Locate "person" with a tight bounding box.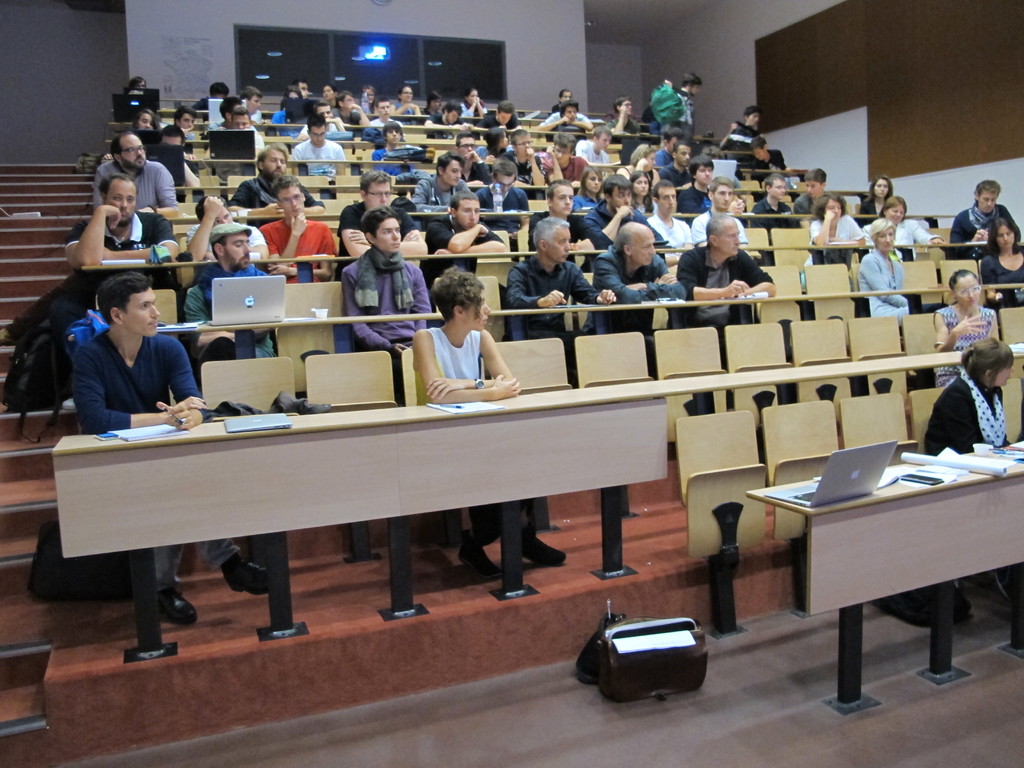
box=[692, 175, 755, 248].
